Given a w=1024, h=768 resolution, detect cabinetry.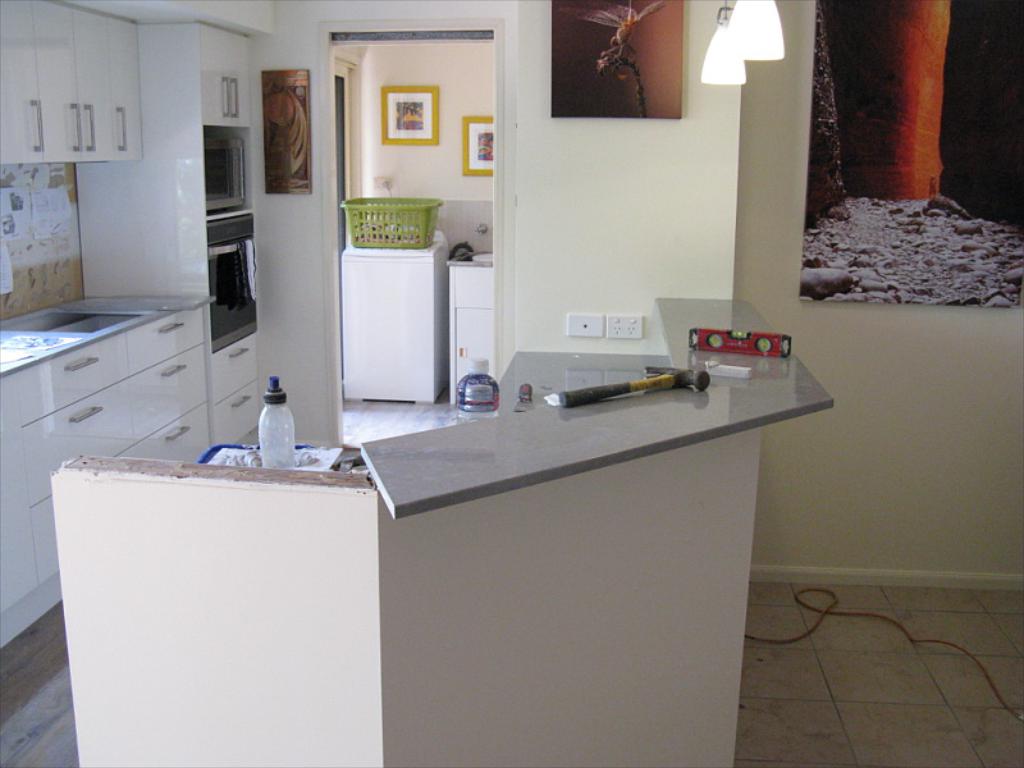
bbox=(0, 19, 261, 648).
